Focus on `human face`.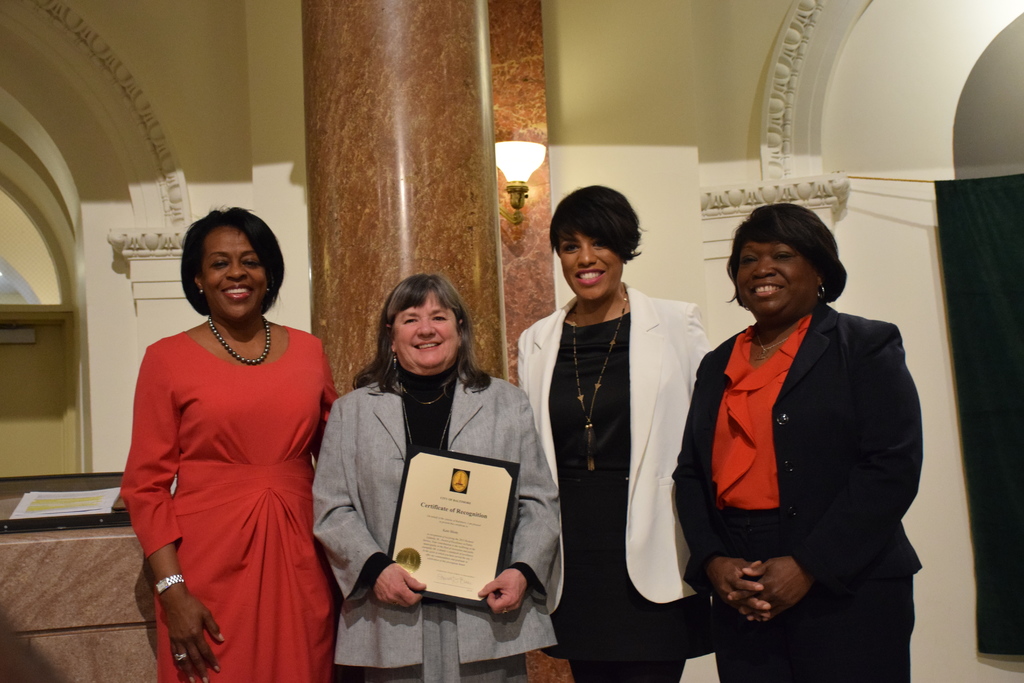
Focused at [733,242,816,315].
